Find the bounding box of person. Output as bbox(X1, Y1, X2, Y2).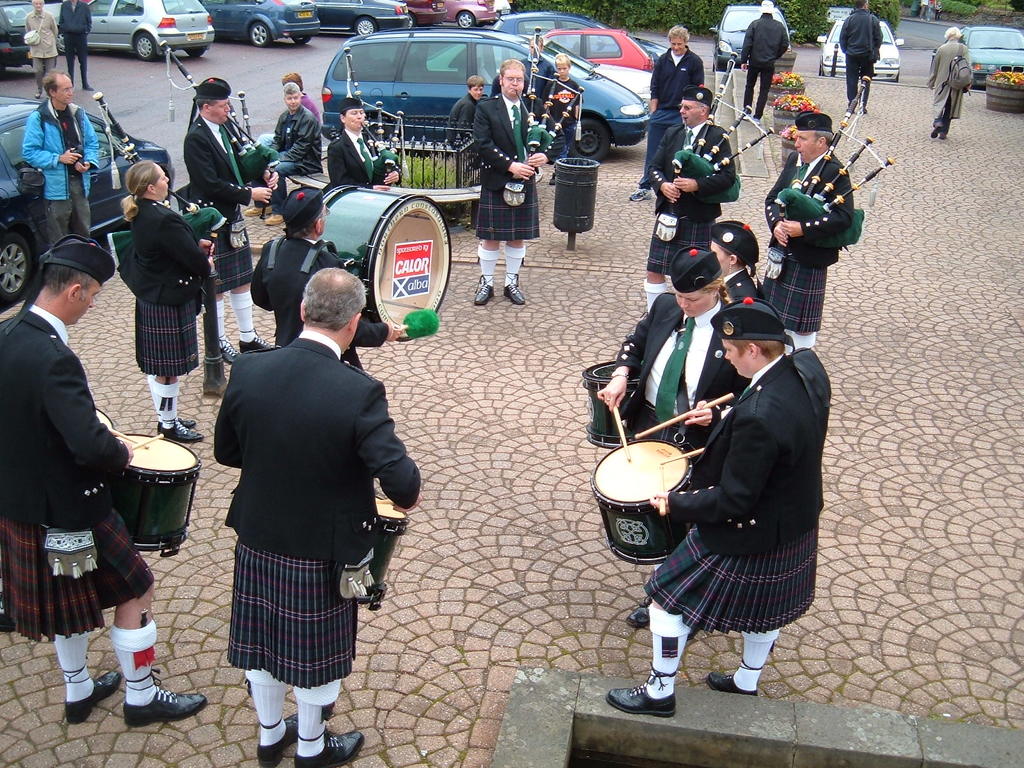
bbox(605, 235, 743, 481).
